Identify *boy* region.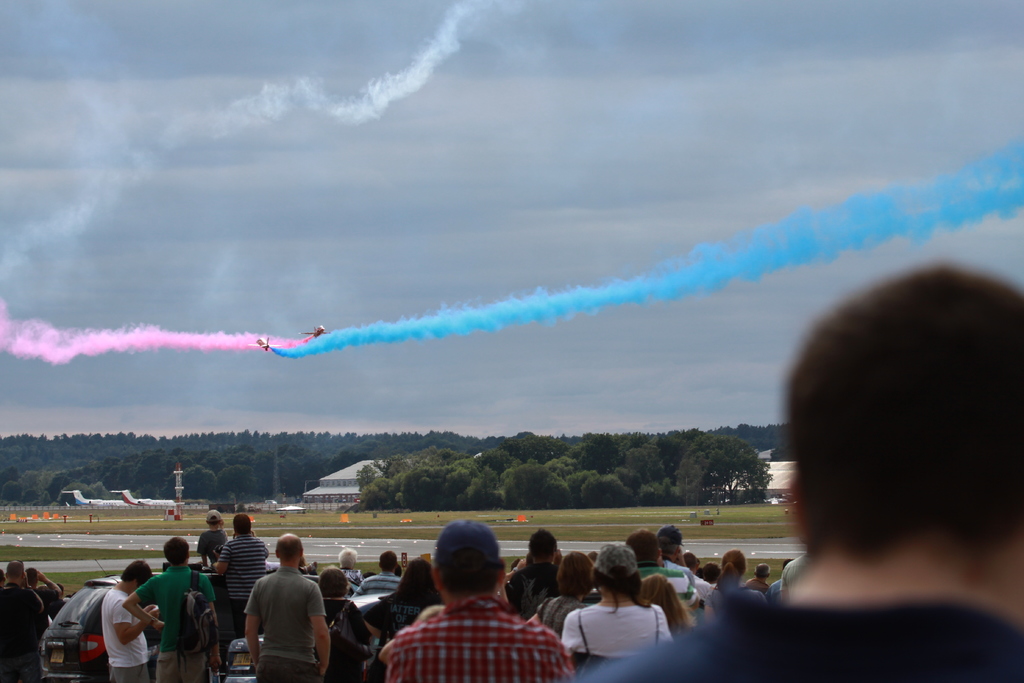
Region: (x1=197, y1=506, x2=236, y2=567).
